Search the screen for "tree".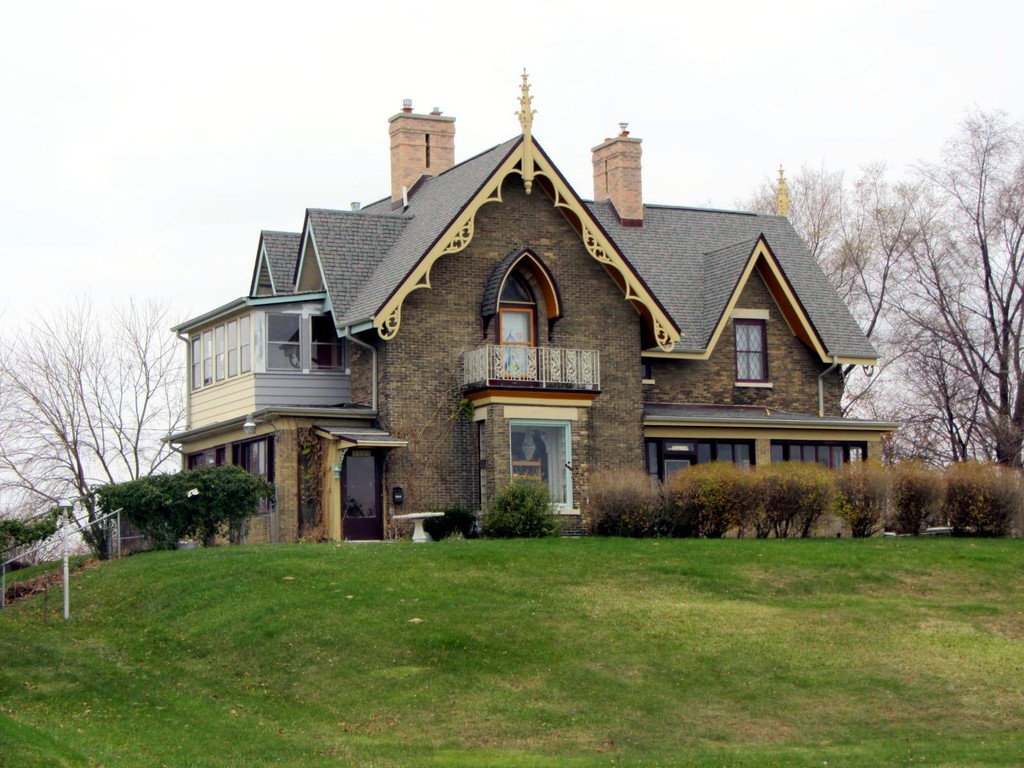
Found at [left=737, top=103, right=1023, bottom=477].
